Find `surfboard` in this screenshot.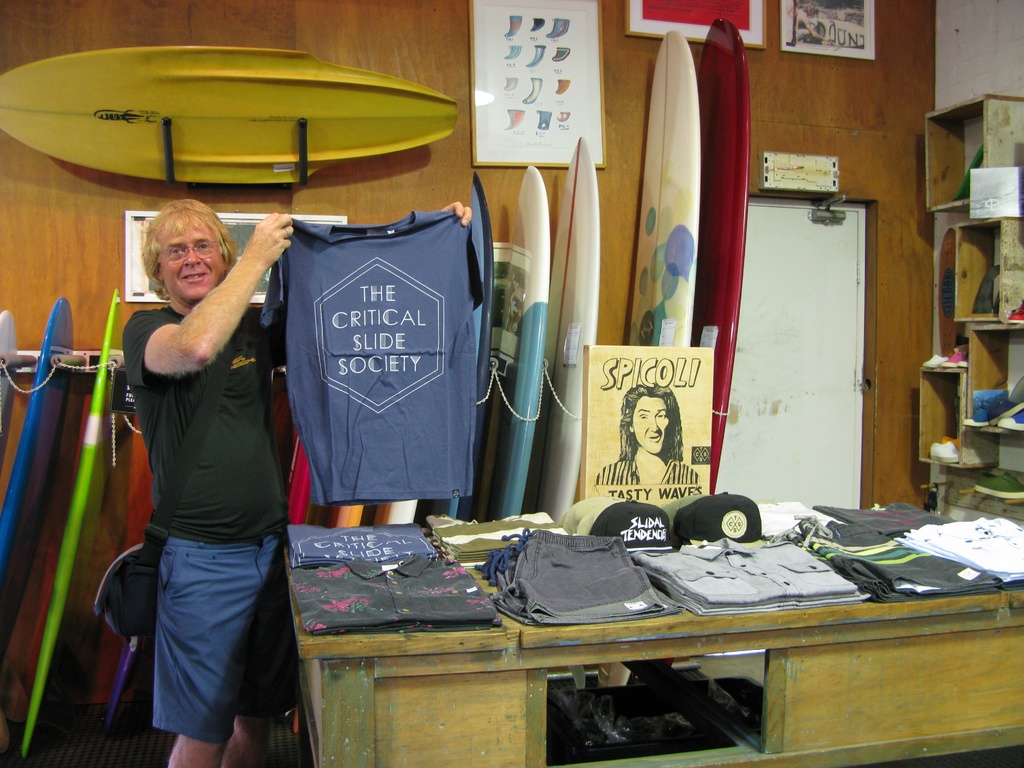
The bounding box for `surfboard` is 625, 26, 698, 351.
